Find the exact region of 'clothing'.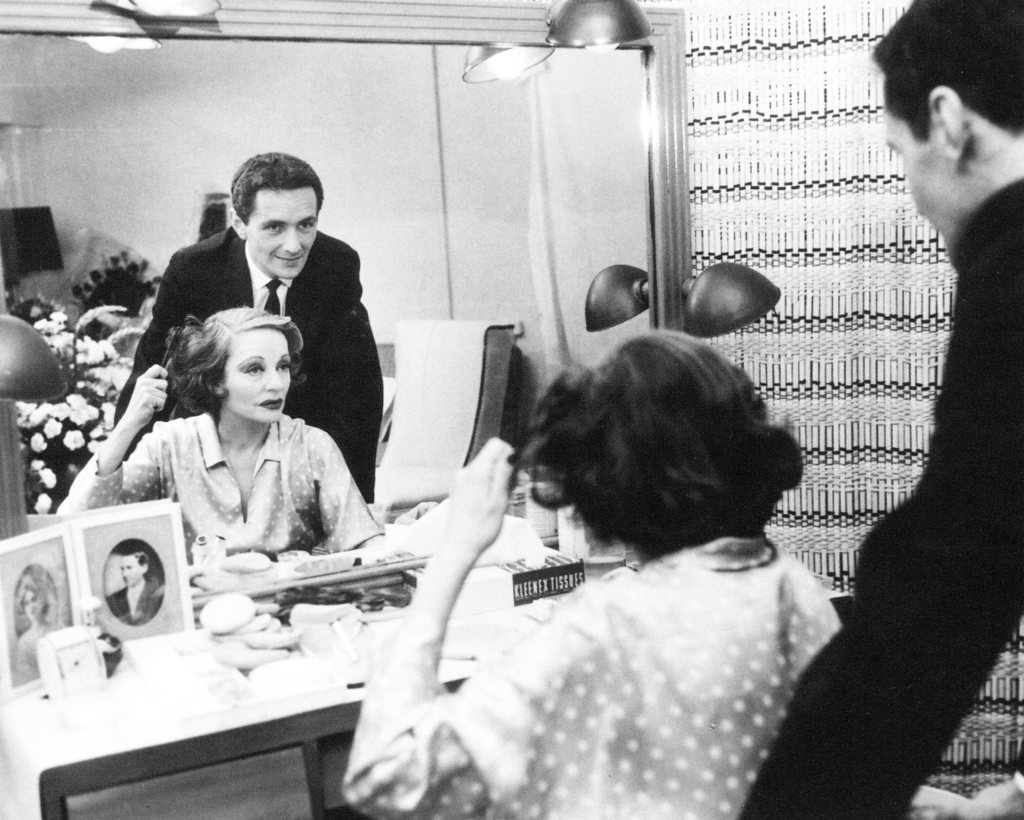
Exact region: select_region(13, 625, 64, 684).
